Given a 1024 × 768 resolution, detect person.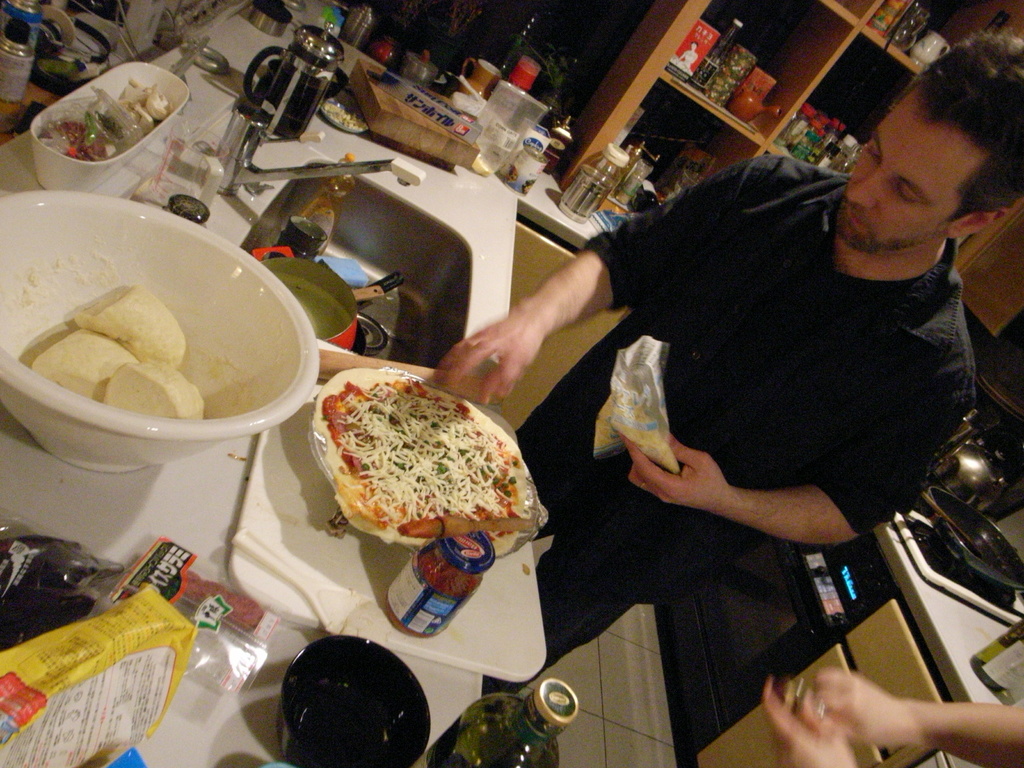
bbox(513, 77, 974, 726).
